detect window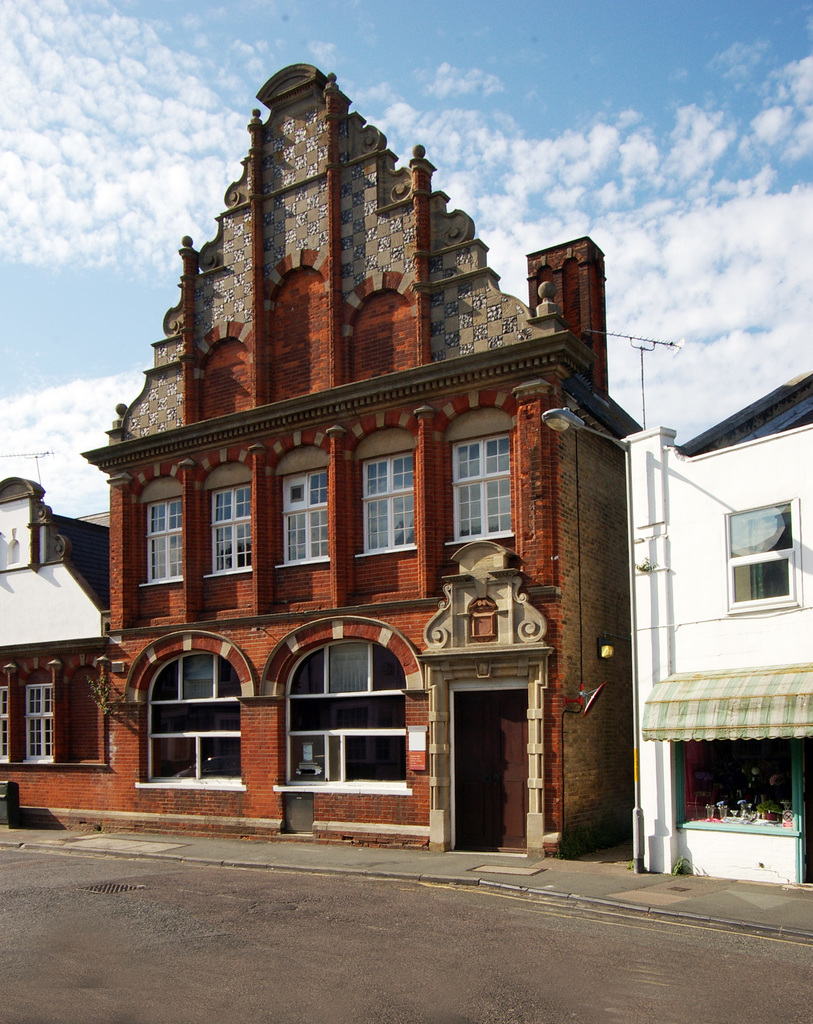
353,445,420,560
